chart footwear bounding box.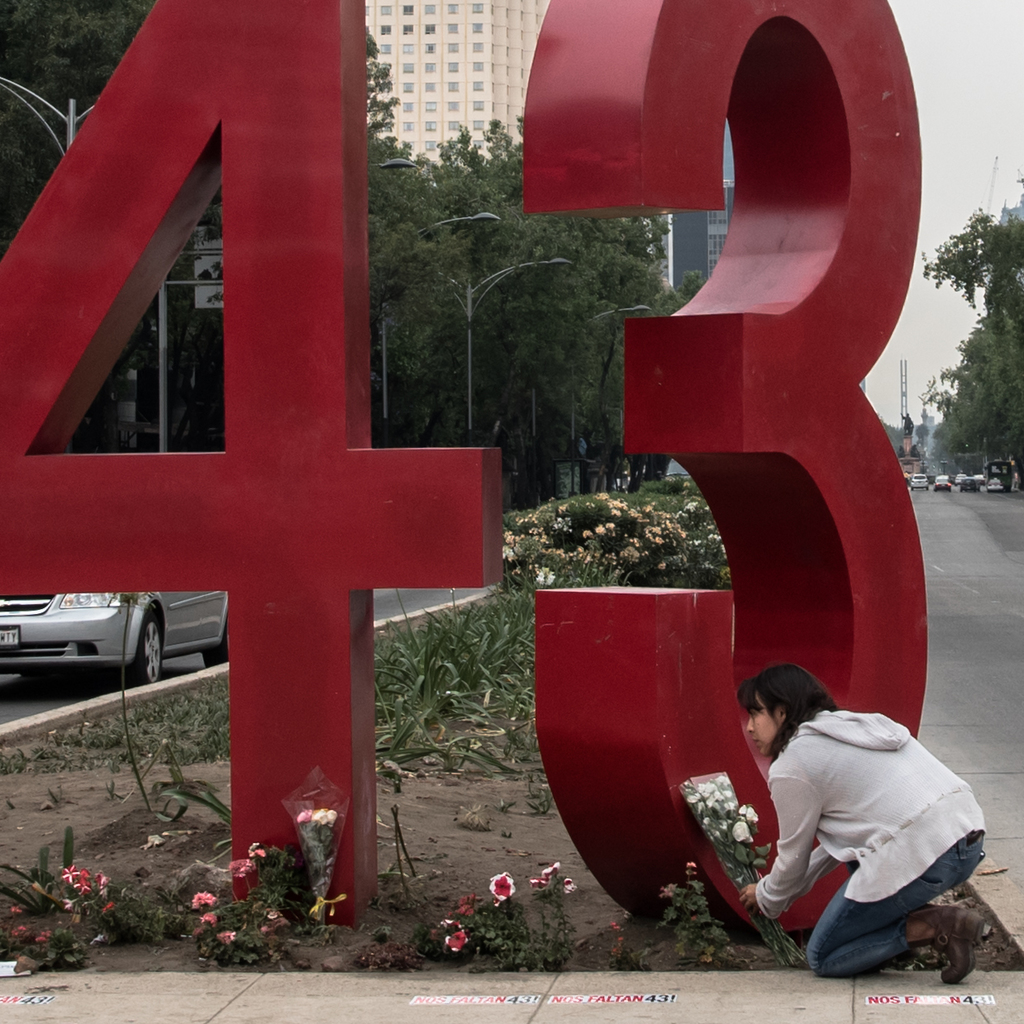
Charted: (928,903,983,986).
